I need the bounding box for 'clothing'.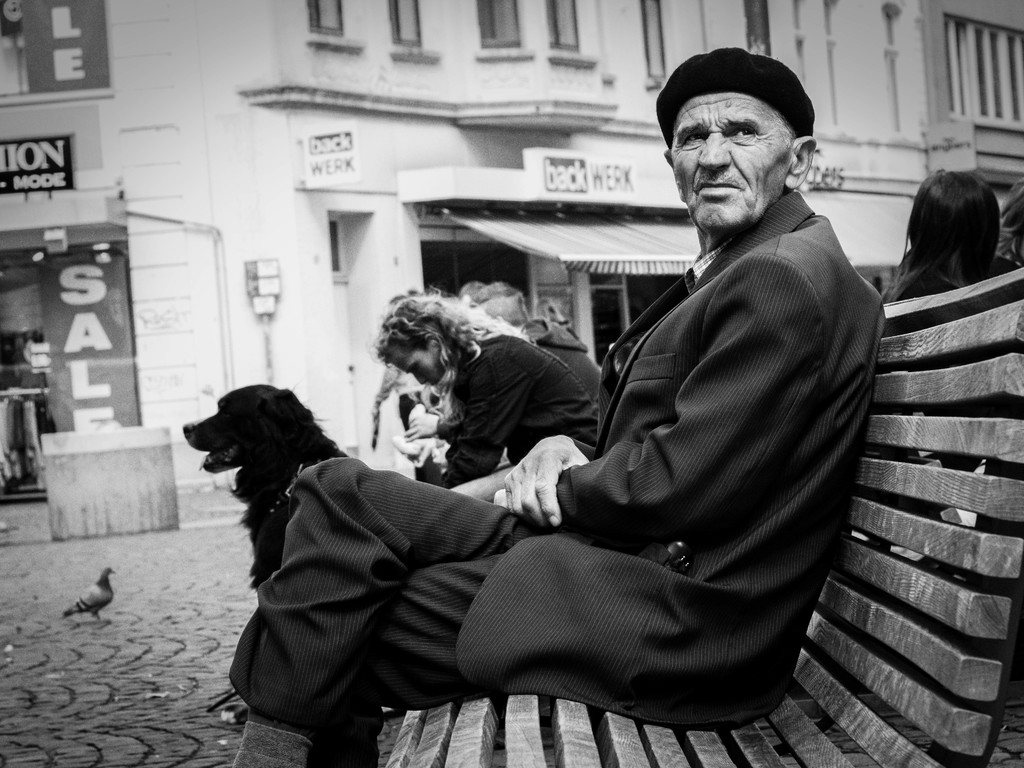
Here it is: 227/192/887/767.
